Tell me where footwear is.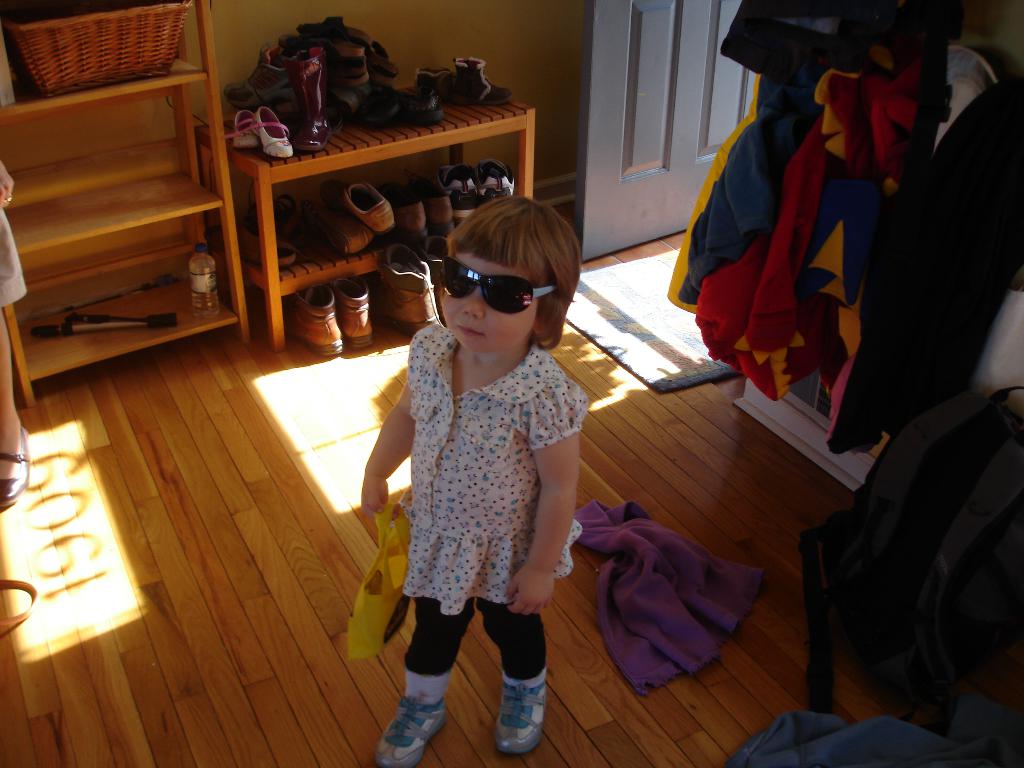
footwear is at BBox(382, 177, 427, 233).
